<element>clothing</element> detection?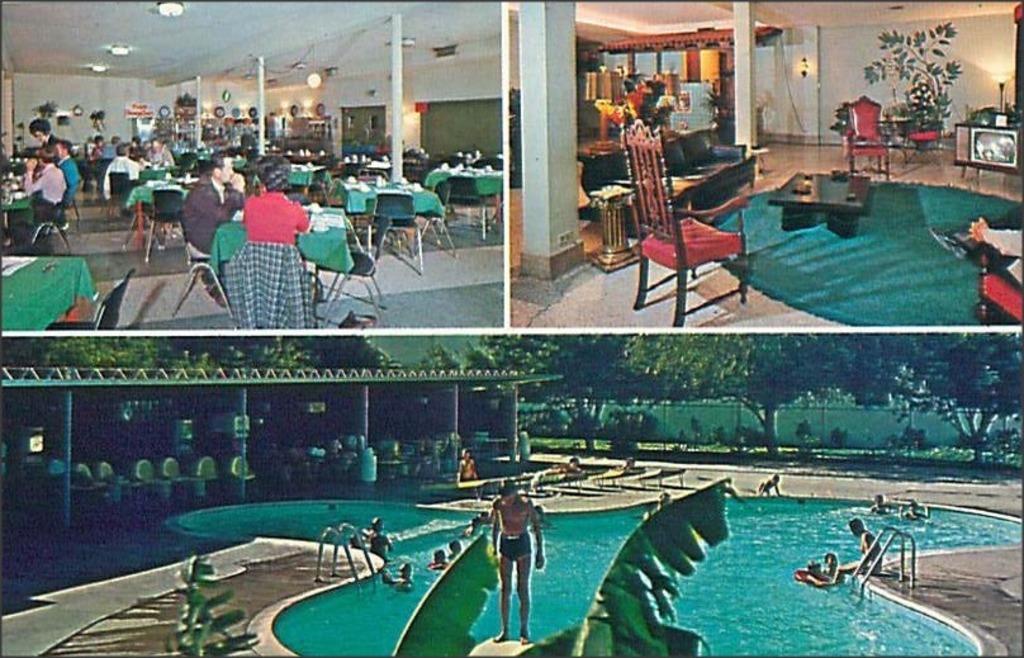
crop(228, 186, 312, 255)
